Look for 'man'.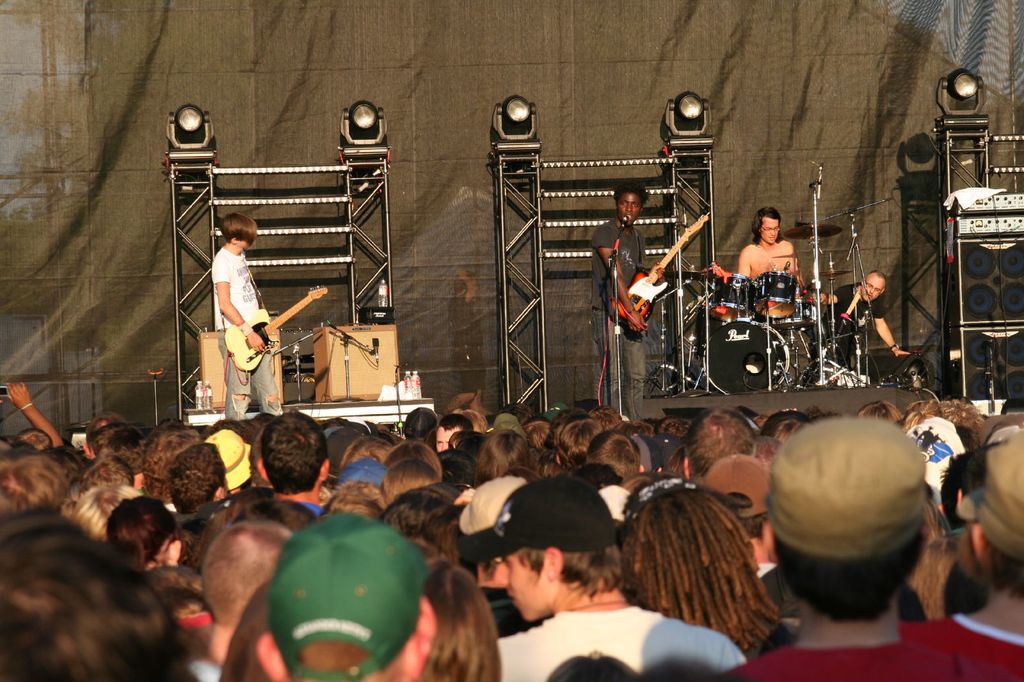
Found: x1=212, y1=215, x2=284, y2=425.
